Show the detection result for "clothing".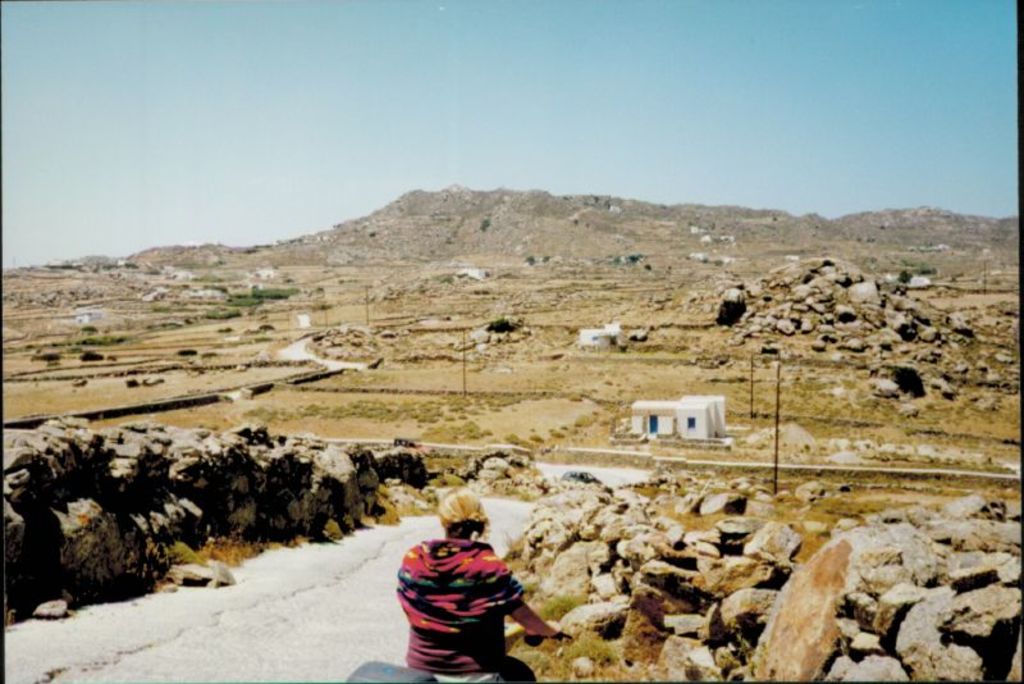
(x1=387, y1=526, x2=525, y2=660).
